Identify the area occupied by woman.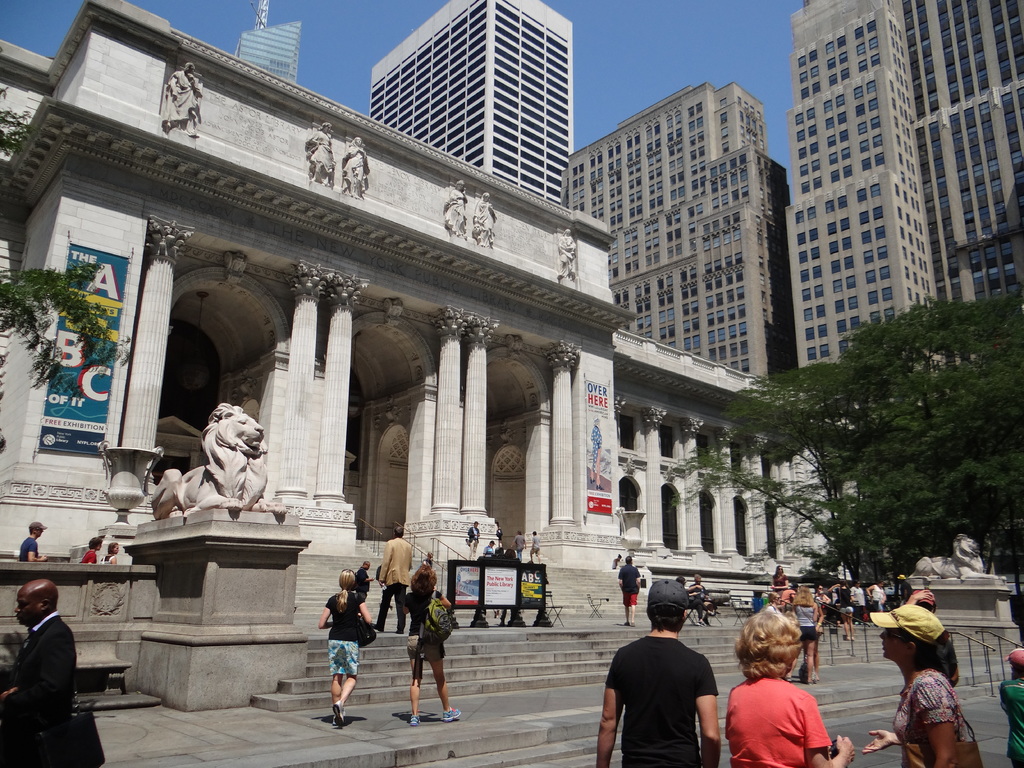
Area: left=319, top=572, right=372, bottom=728.
